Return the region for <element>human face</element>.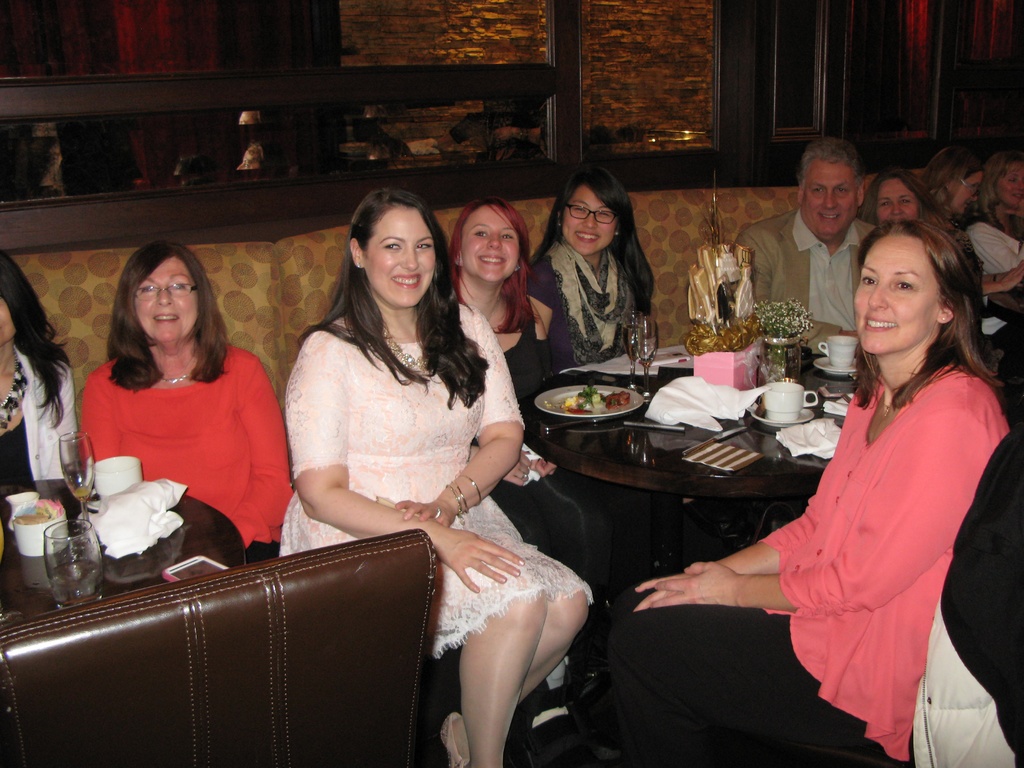
x1=564, y1=179, x2=617, y2=259.
